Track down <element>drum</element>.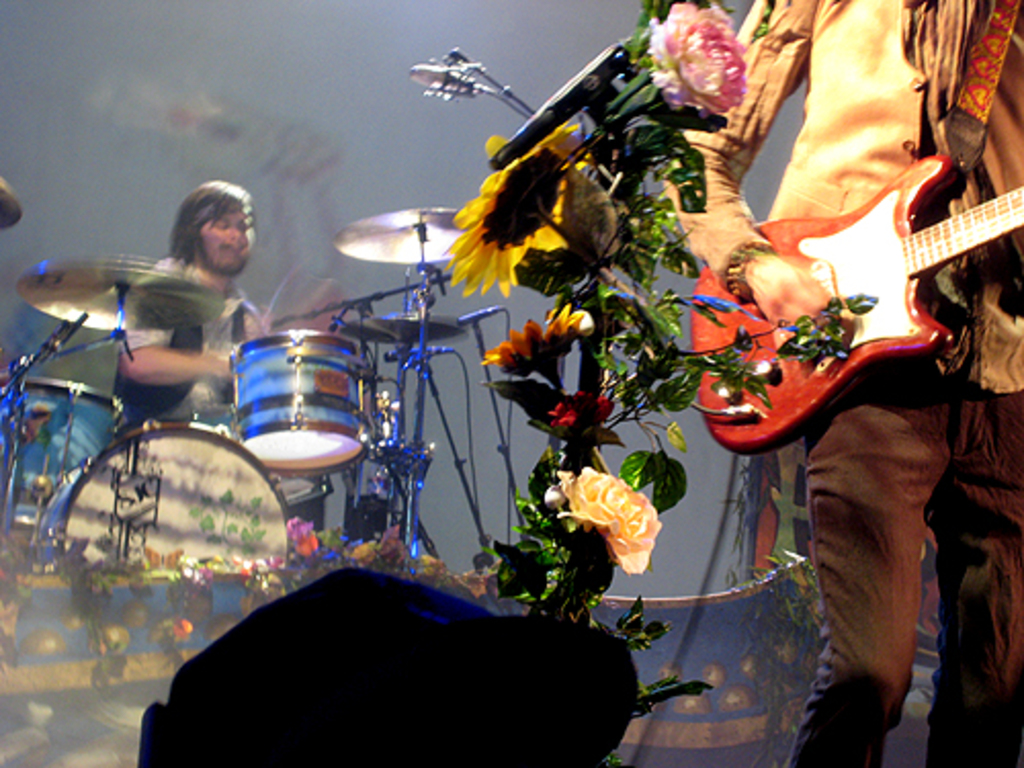
Tracked to box(236, 332, 360, 473).
